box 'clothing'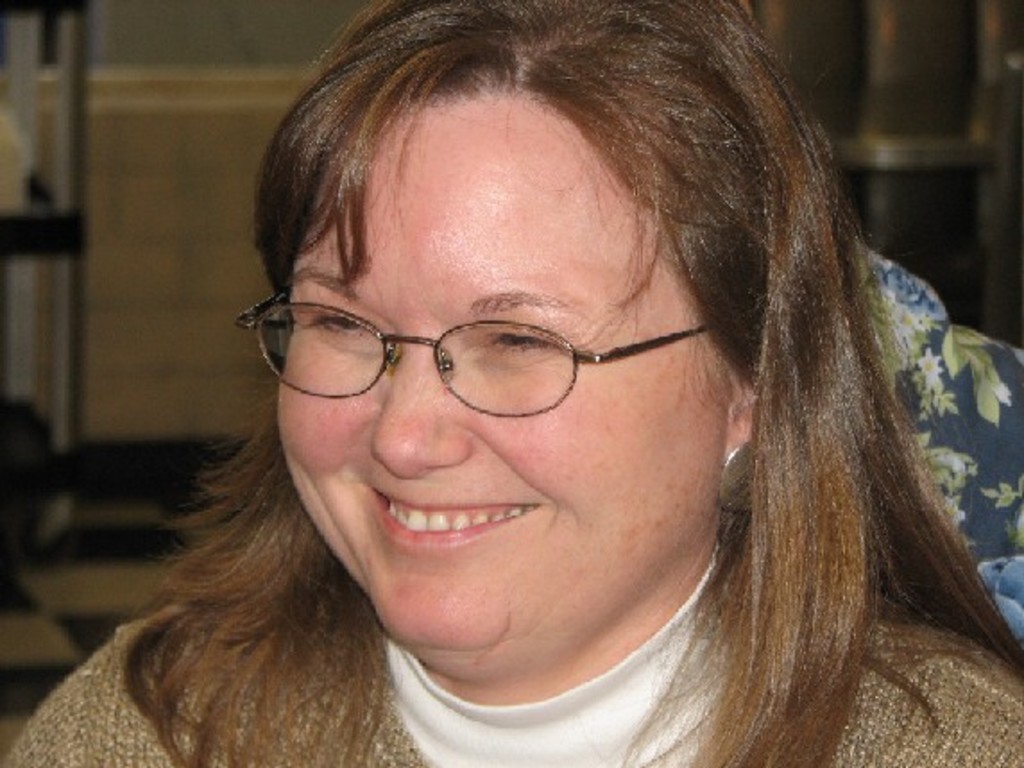
locate(0, 512, 1022, 766)
